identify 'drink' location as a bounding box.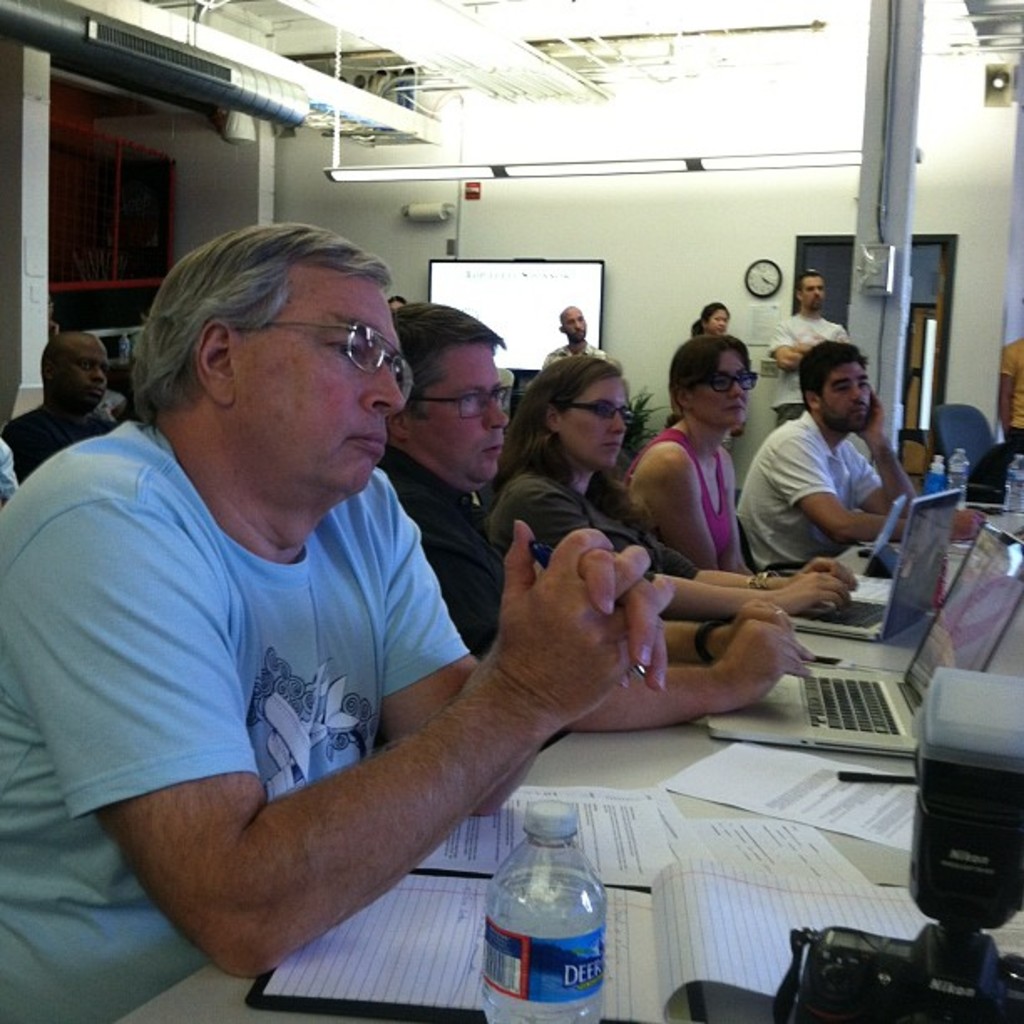
region(484, 858, 611, 1022).
